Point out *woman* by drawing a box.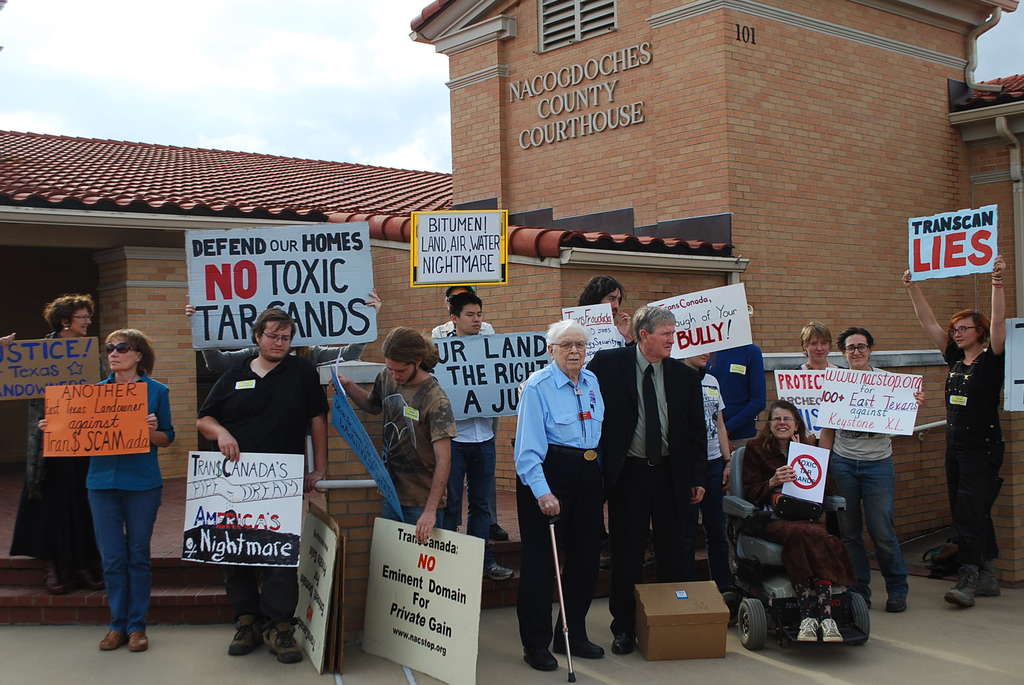
(901,254,1007,609).
